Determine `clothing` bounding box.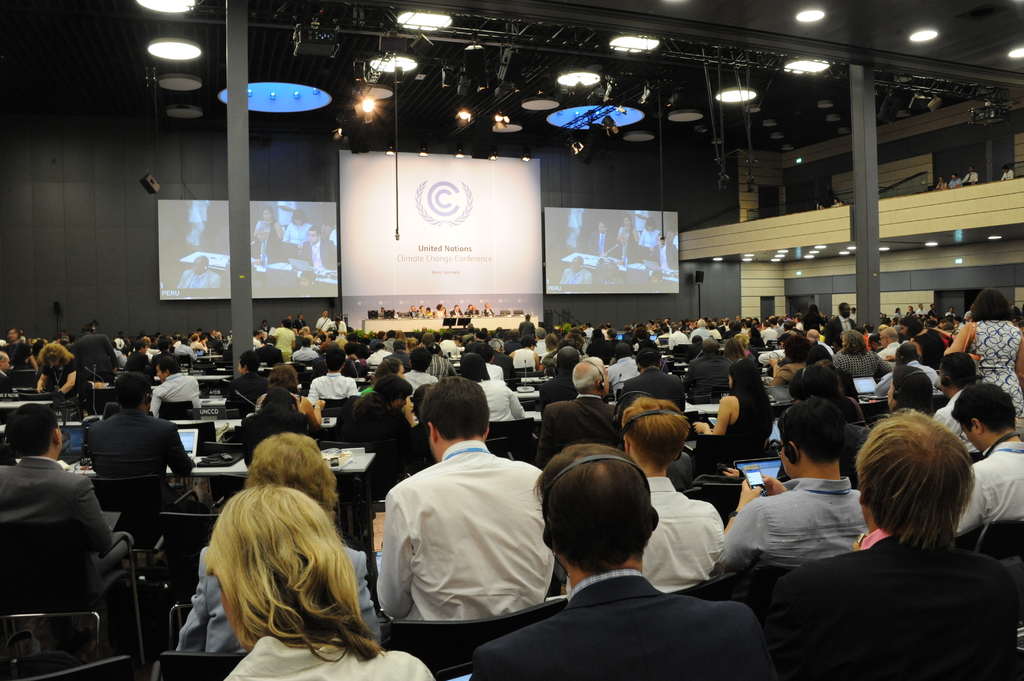
Determined: x1=1000 y1=170 x2=1016 y2=183.
